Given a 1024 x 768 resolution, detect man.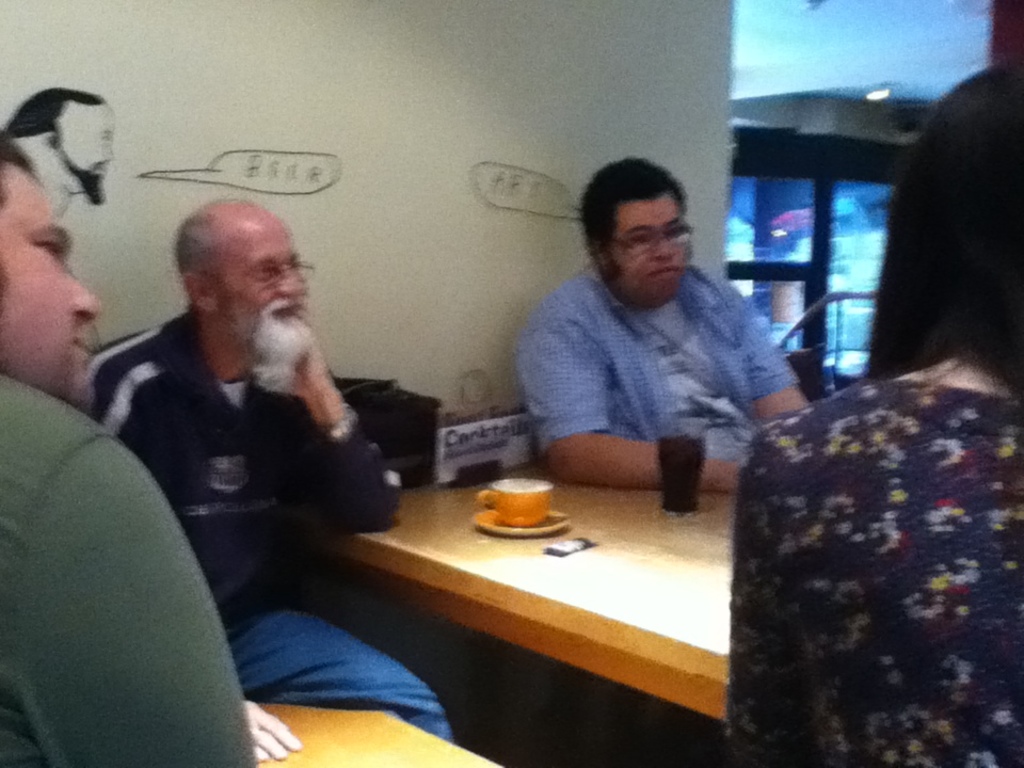
{"x1": 0, "y1": 133, "x2": 259, "y2": 767}.
